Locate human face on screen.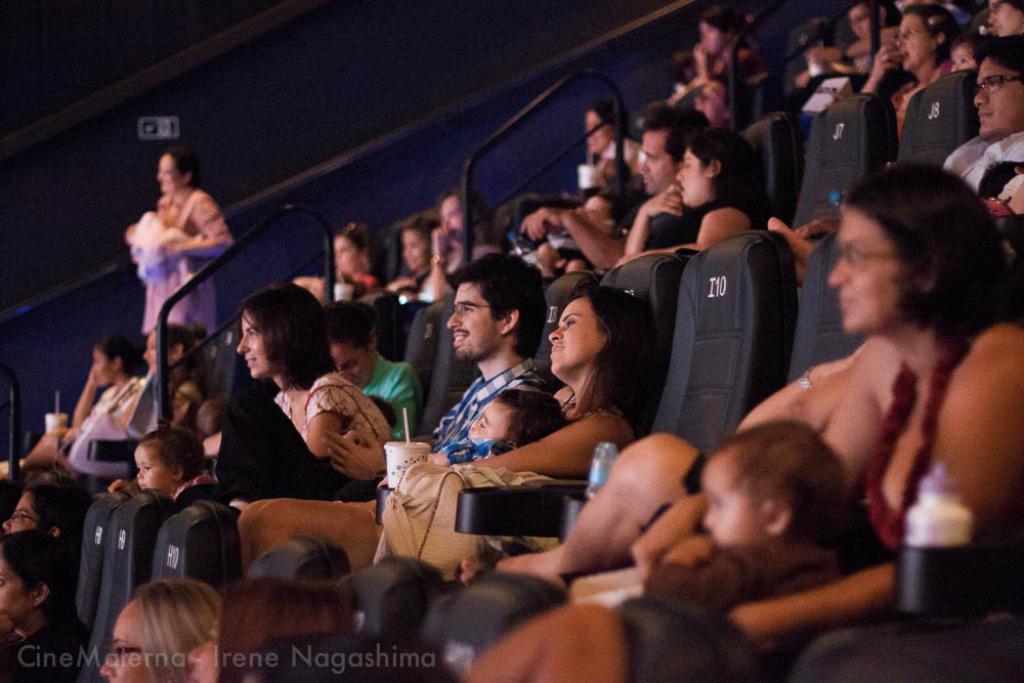
On screen at <region>132, 442, 173, 490</region>.
